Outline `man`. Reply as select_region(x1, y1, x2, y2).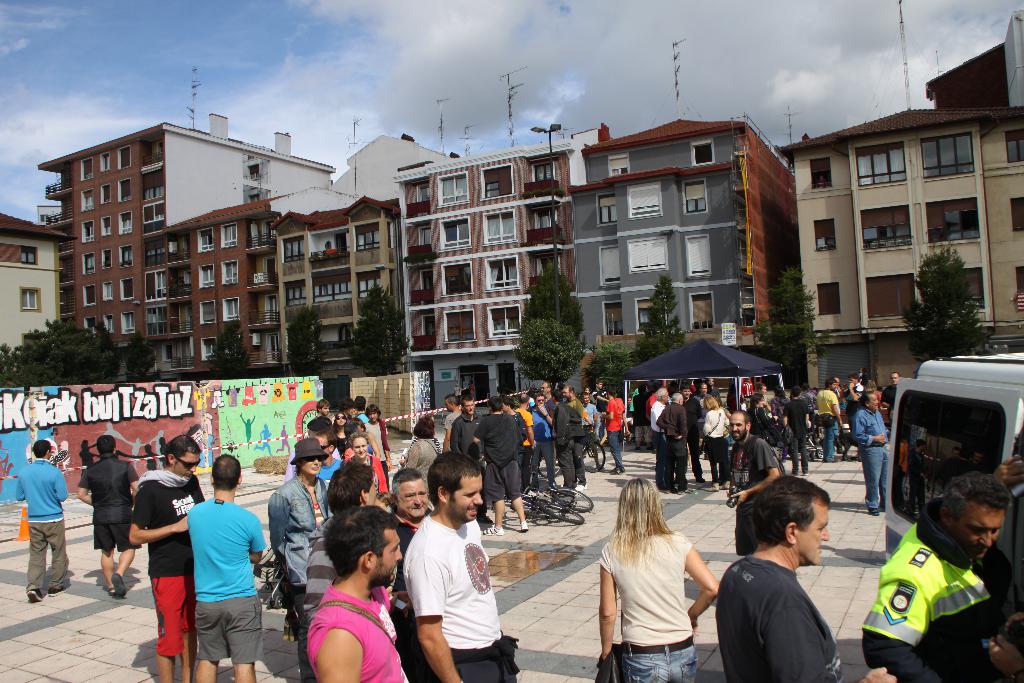
select_region(863, 468, 1016, 682).
